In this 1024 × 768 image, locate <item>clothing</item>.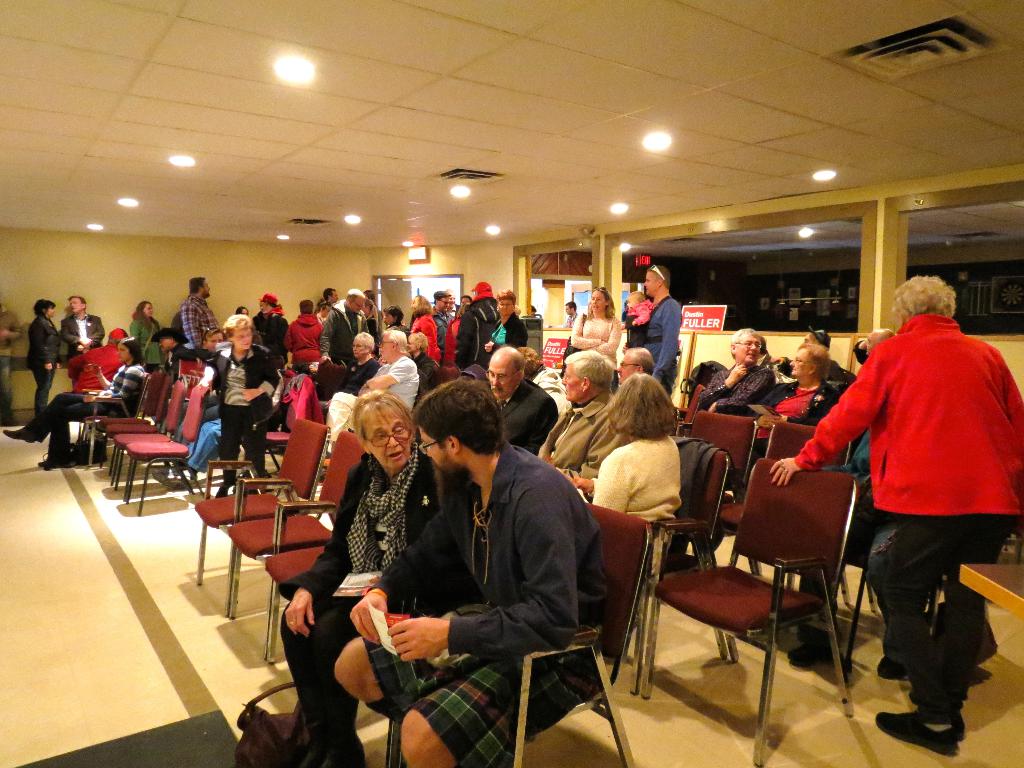
Bounding box: <box>232,347,269,410</box>.
